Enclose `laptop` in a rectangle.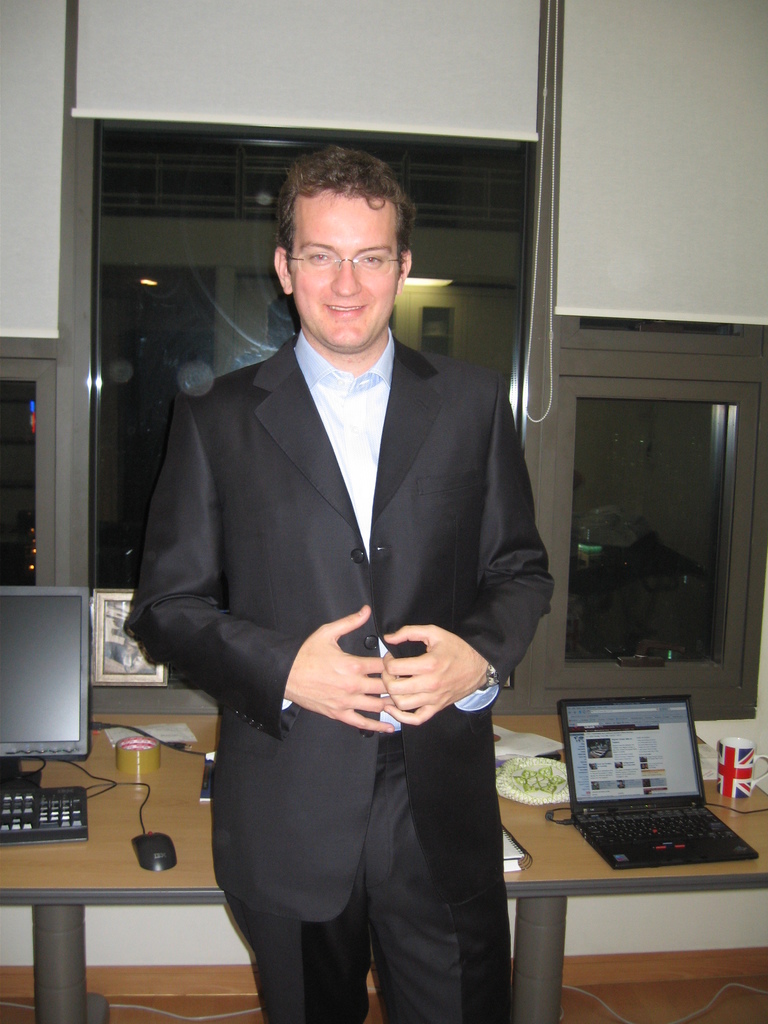
crop(554, 691, 746, 886).
